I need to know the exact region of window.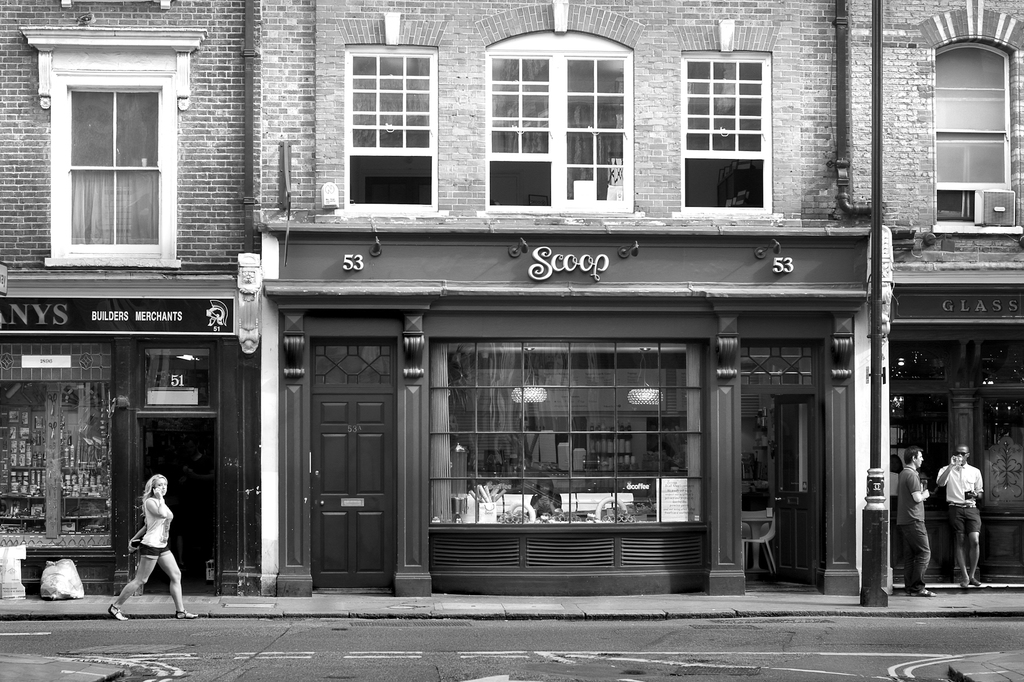
Region: BBox(40, 27, 181, 271).
